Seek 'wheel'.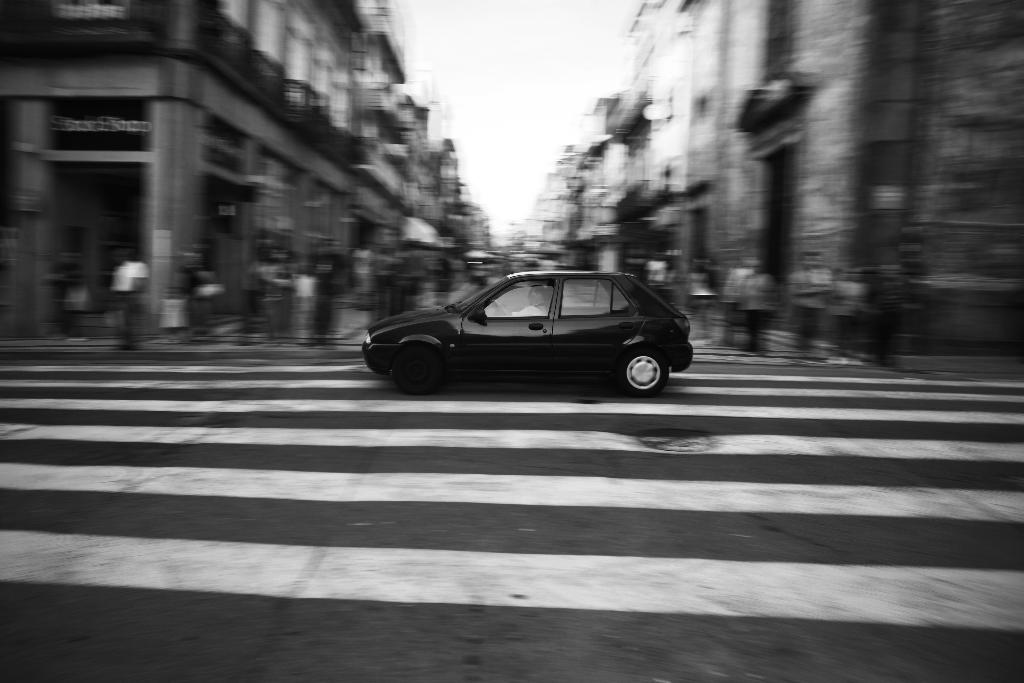
(612,333,675,396).
